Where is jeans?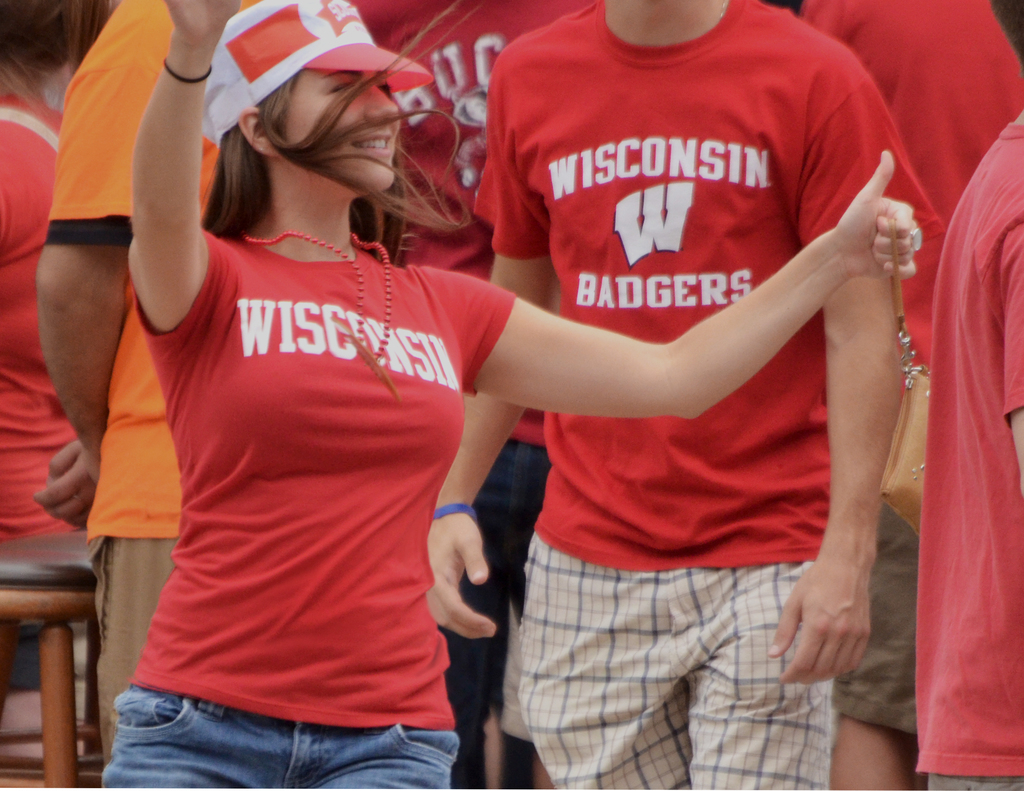
select_region(481, 527, 862, 790).
